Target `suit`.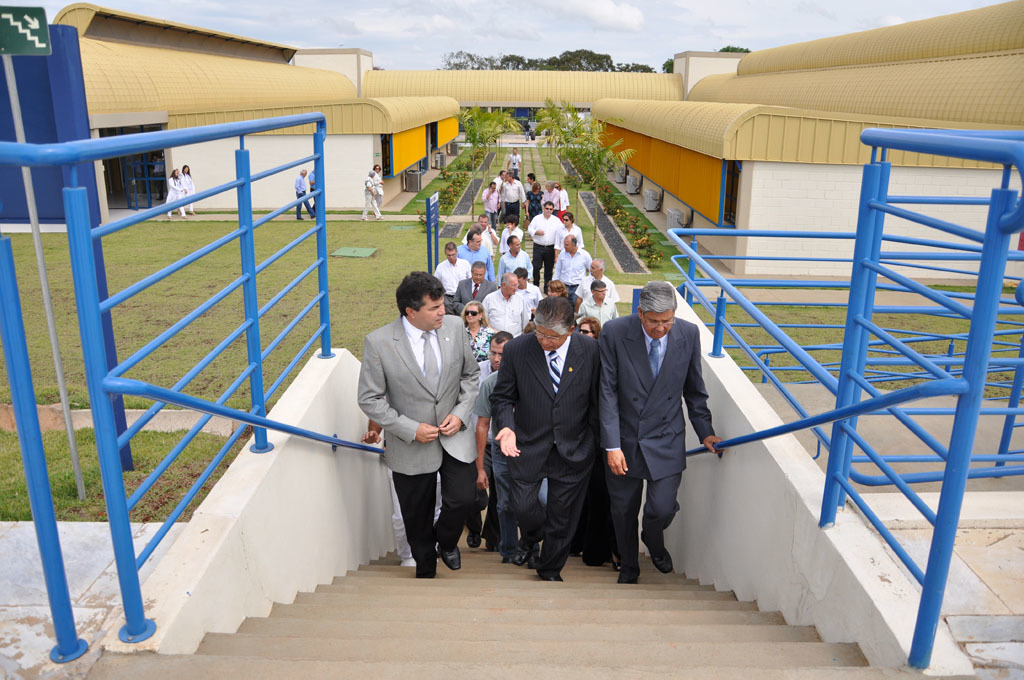
Target region: (left=451, top=276, right=494, bottom=316).
